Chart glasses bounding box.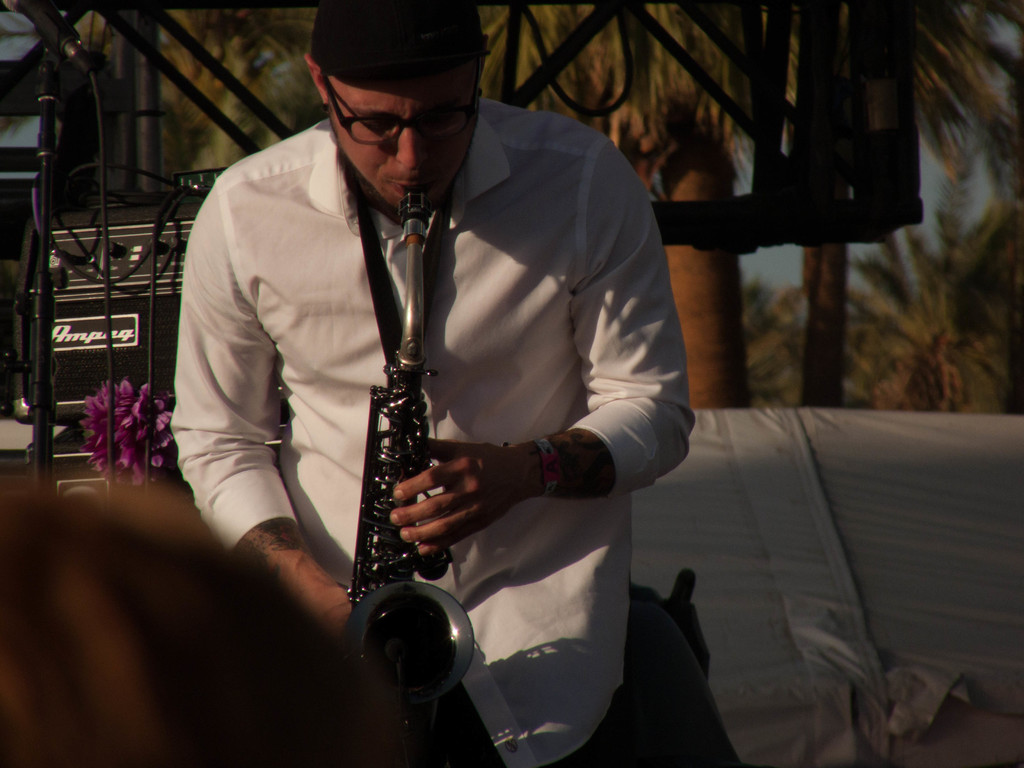
Charted: 306:81:472:134.
